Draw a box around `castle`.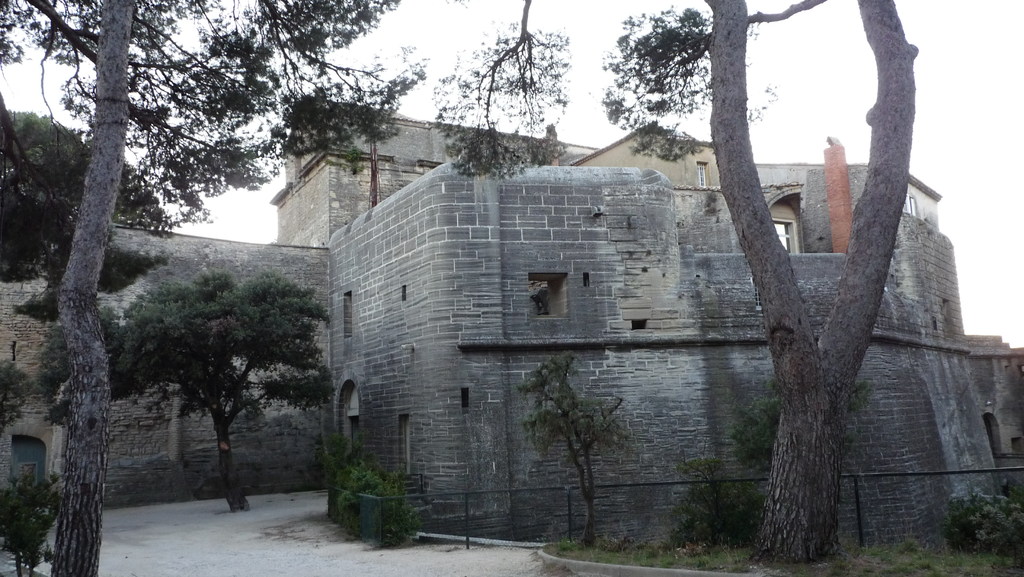
box(0, 92, 1023, 557).
